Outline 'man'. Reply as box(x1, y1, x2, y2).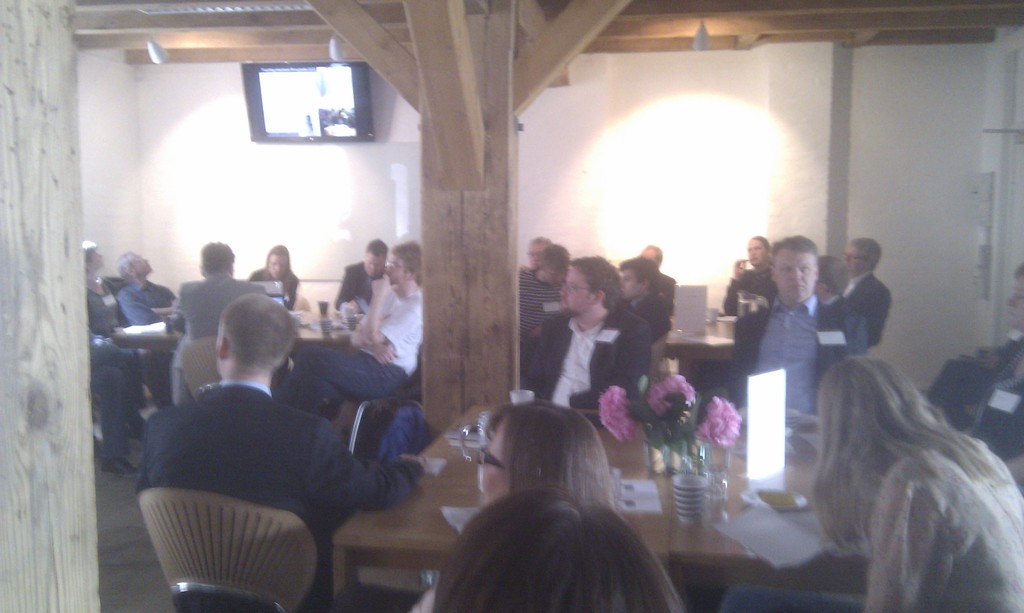
box(132, 295, 415, 594).
